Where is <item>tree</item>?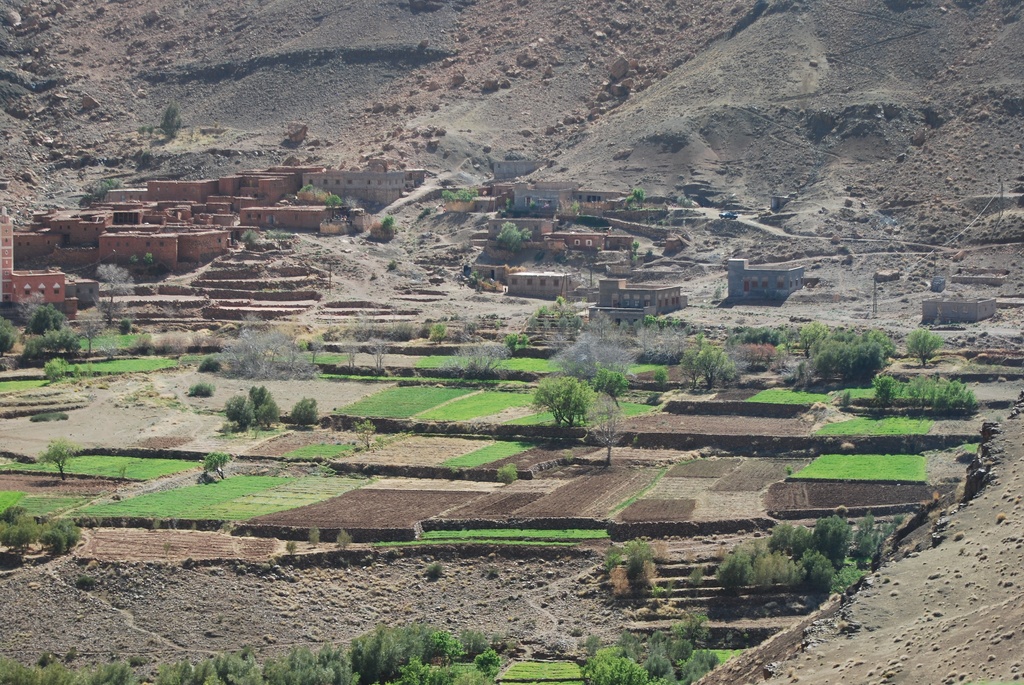
(191, 355, 232, 372).
